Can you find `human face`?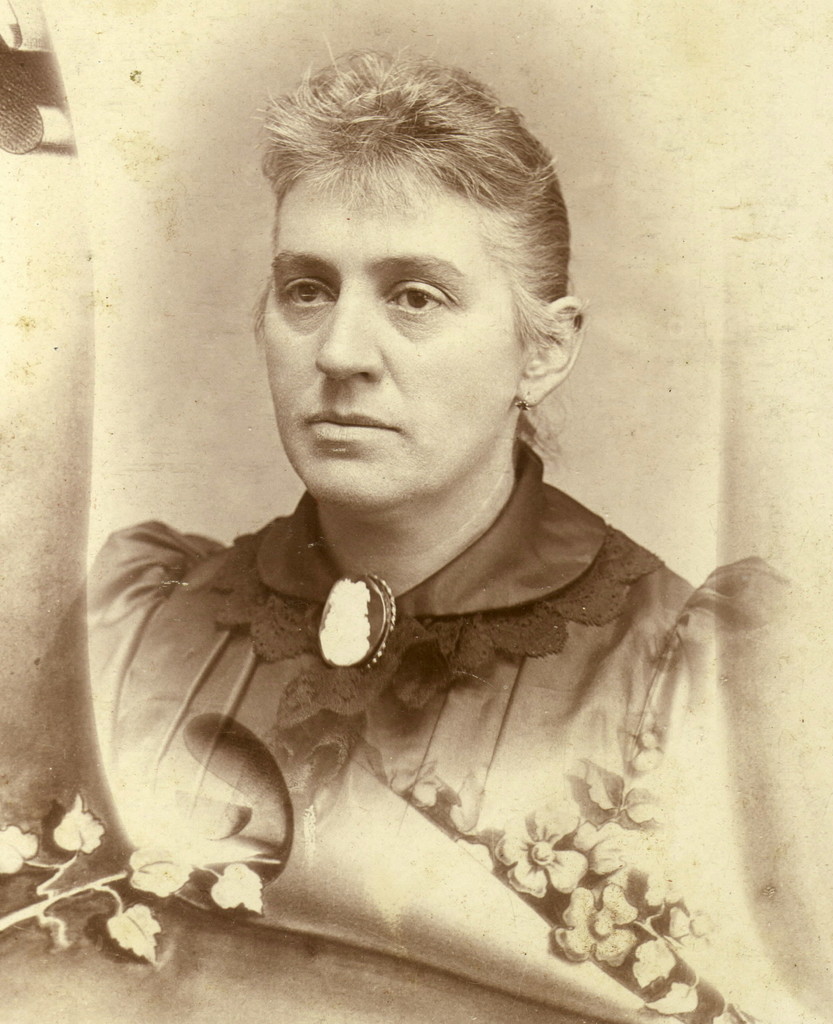
Yes, bounding box: region(264, 155, 518, 502).
